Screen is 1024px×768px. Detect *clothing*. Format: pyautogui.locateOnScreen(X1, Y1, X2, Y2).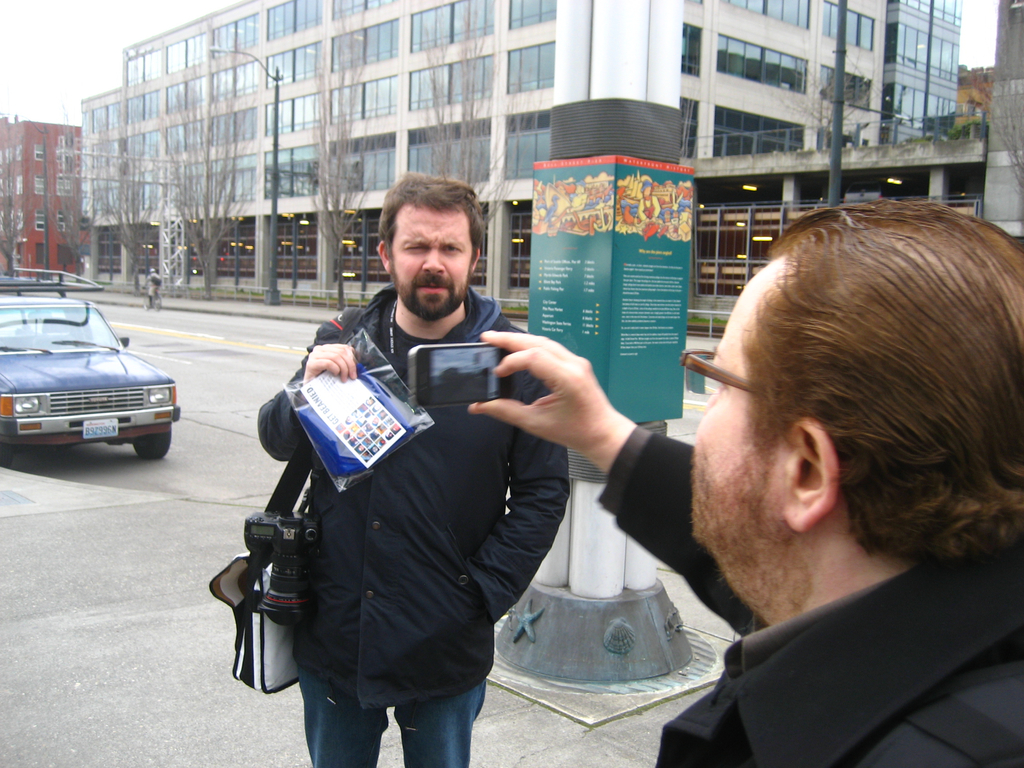
pyautogui.locateOnScreen(260, 280, 569, 767).
